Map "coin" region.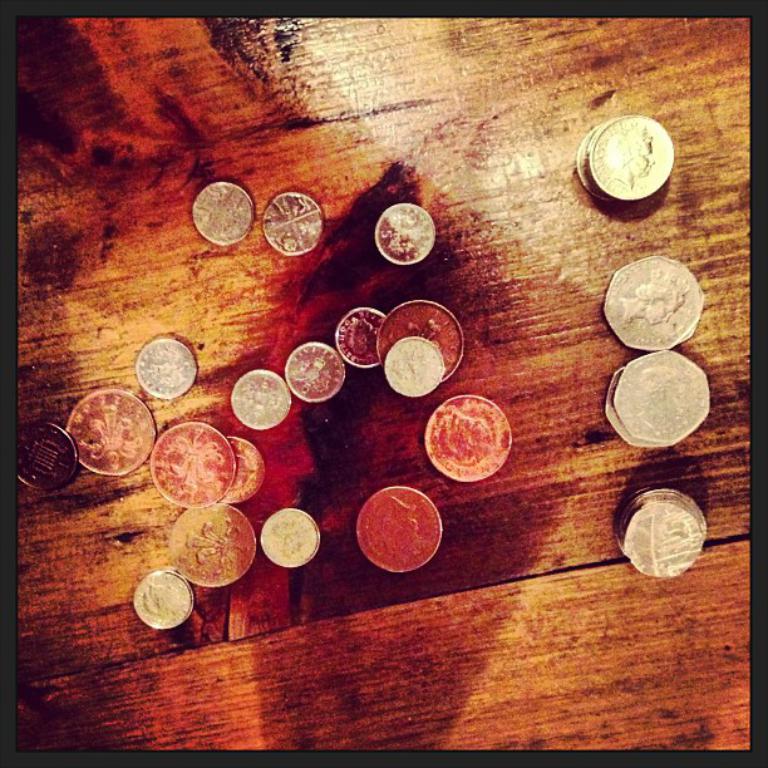
Mapped to (329, 307, 389, 375).
